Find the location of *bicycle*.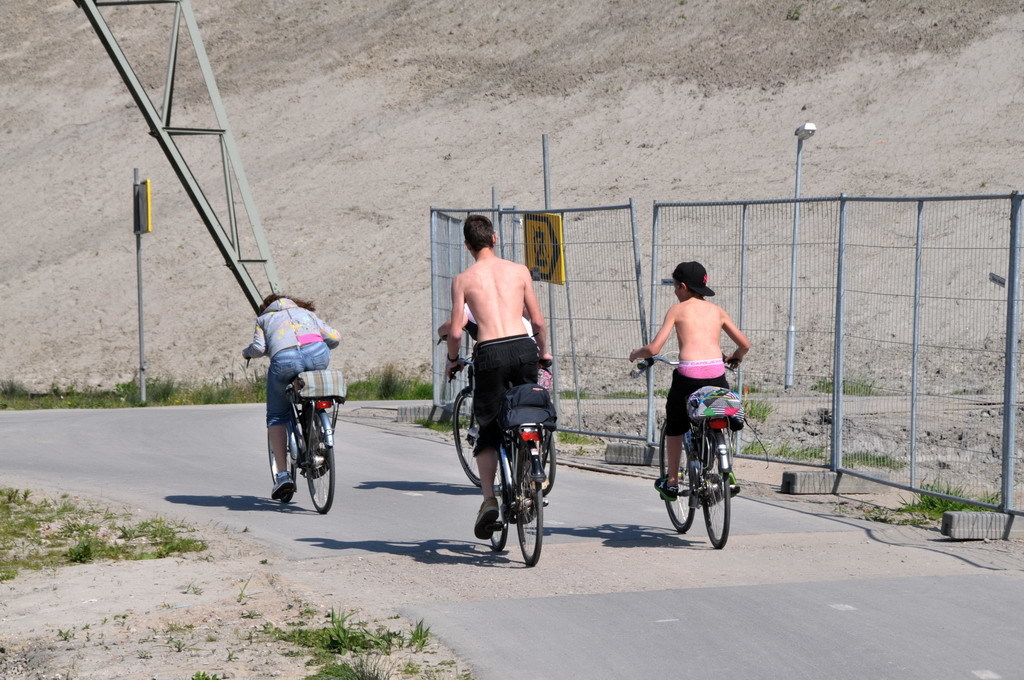
Location: {"left": 450, "top": 343, "right": 555, "bottom": 565}.
